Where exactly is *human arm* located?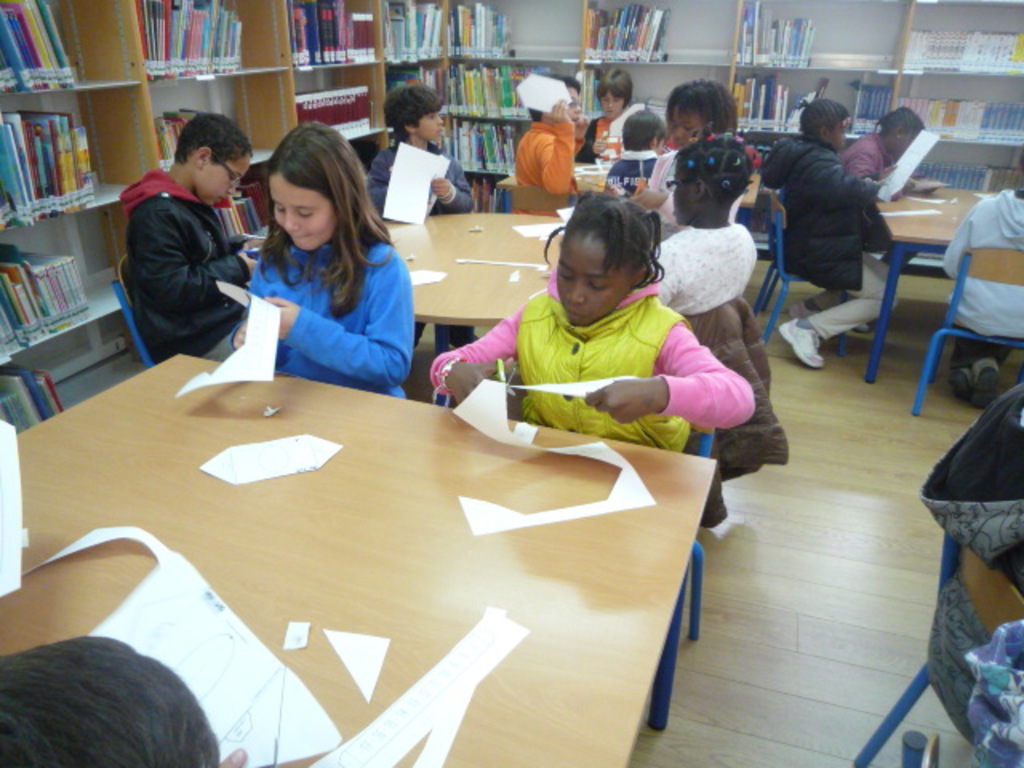
Its bounding box is bbox(936, 195, 986, 285).
